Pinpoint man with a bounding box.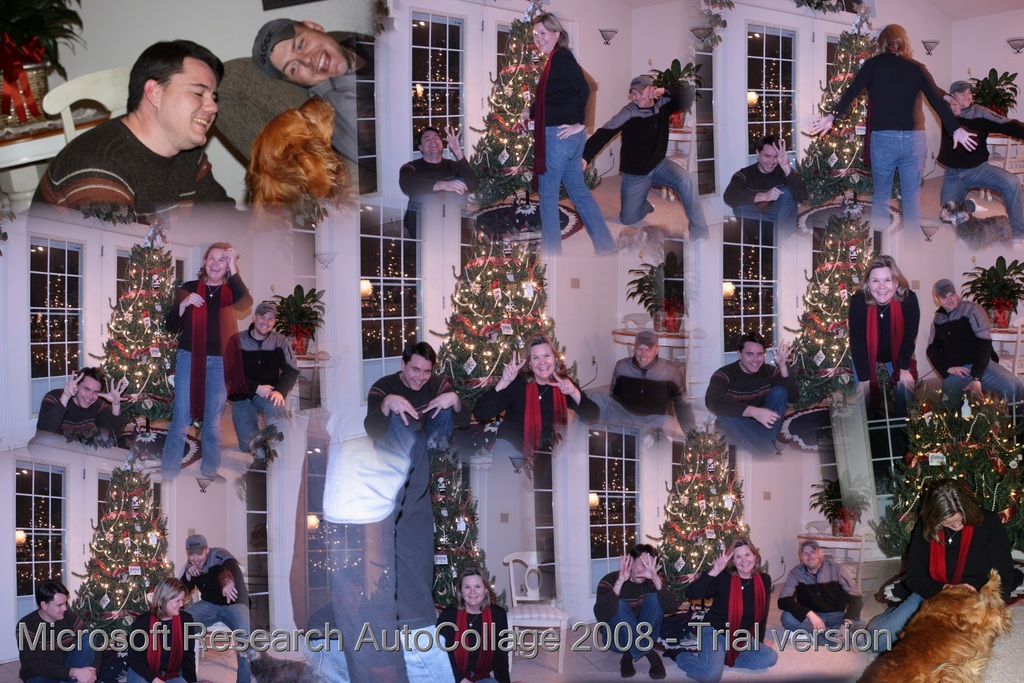
box=[399, 129, 479, 234].
